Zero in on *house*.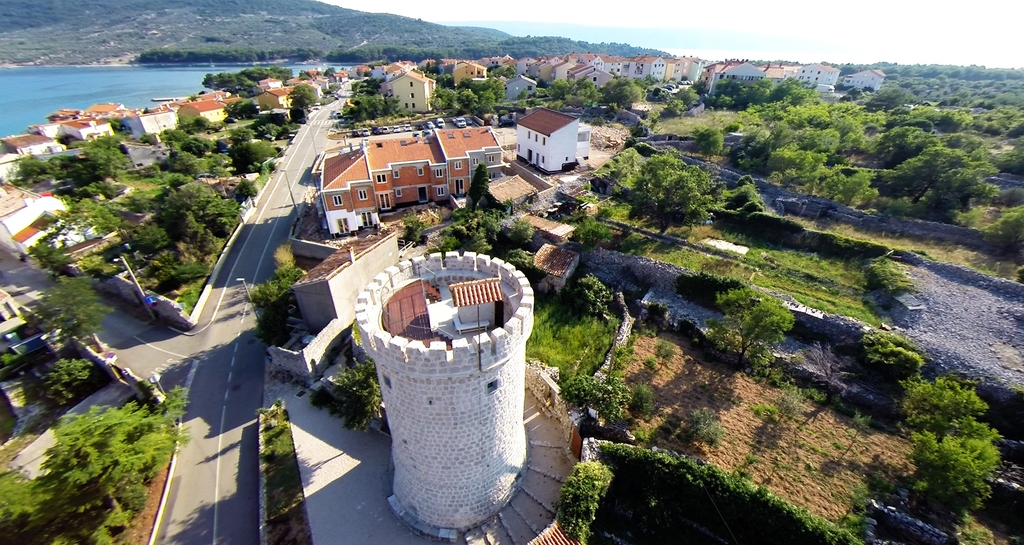
Zeroed in: [527, 55, 552, 90].
